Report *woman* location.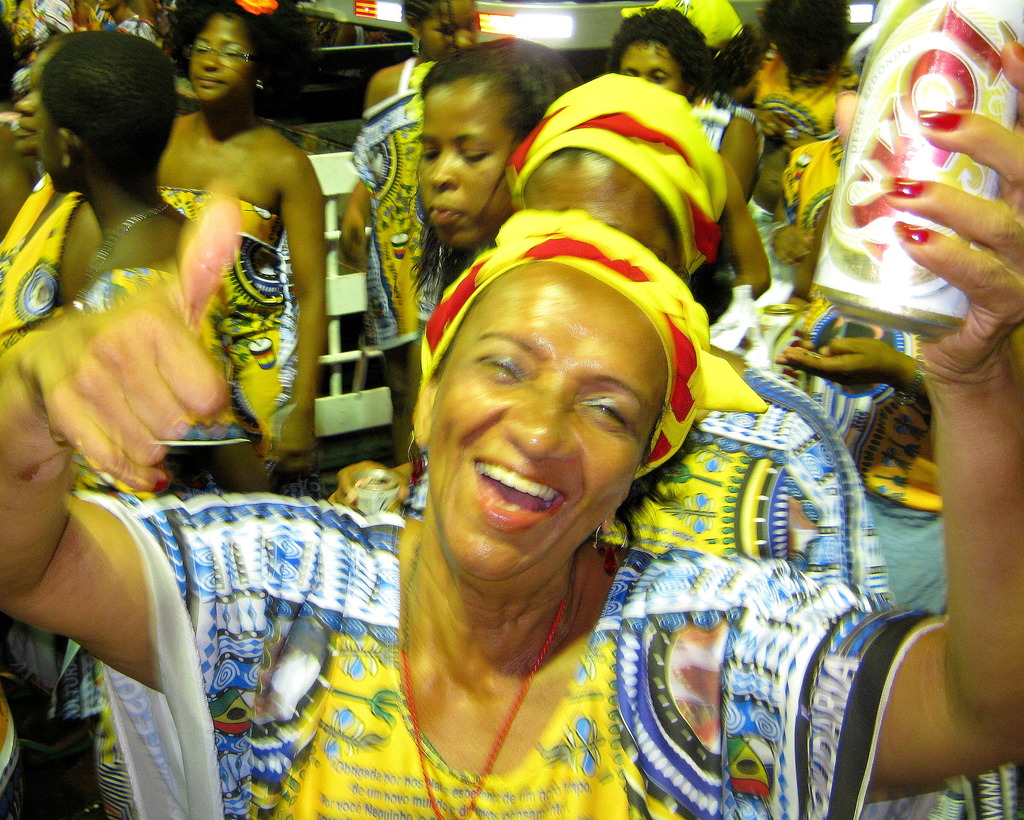
Report: l=414, t=39, r=583, b=297.
